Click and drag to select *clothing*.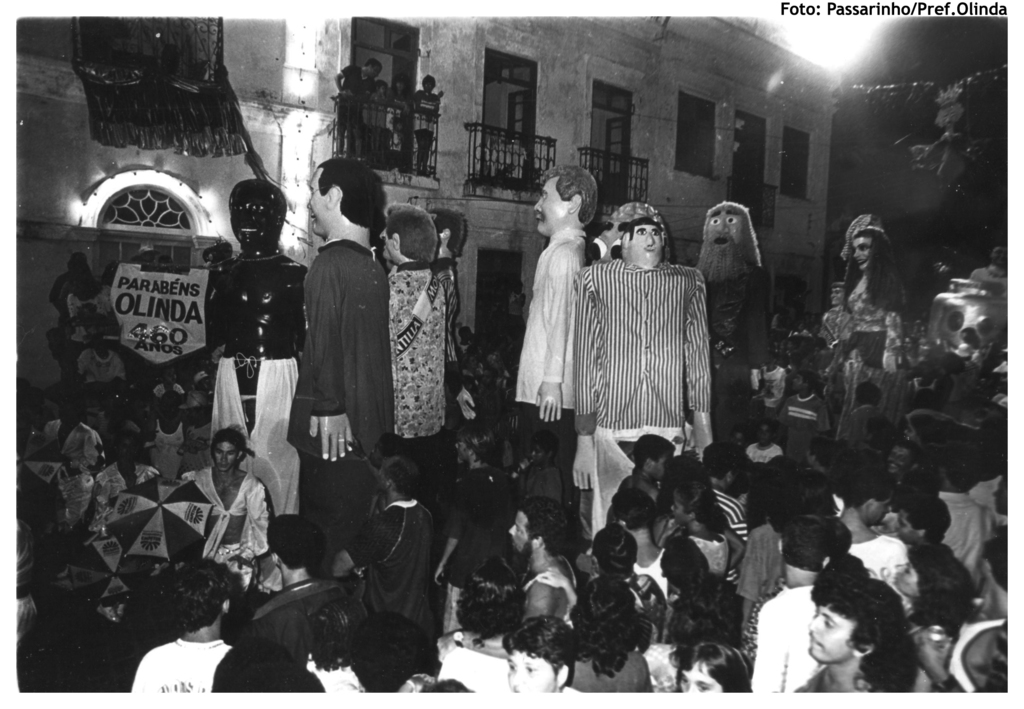
Selection: box(189, 460, 293, 573).
